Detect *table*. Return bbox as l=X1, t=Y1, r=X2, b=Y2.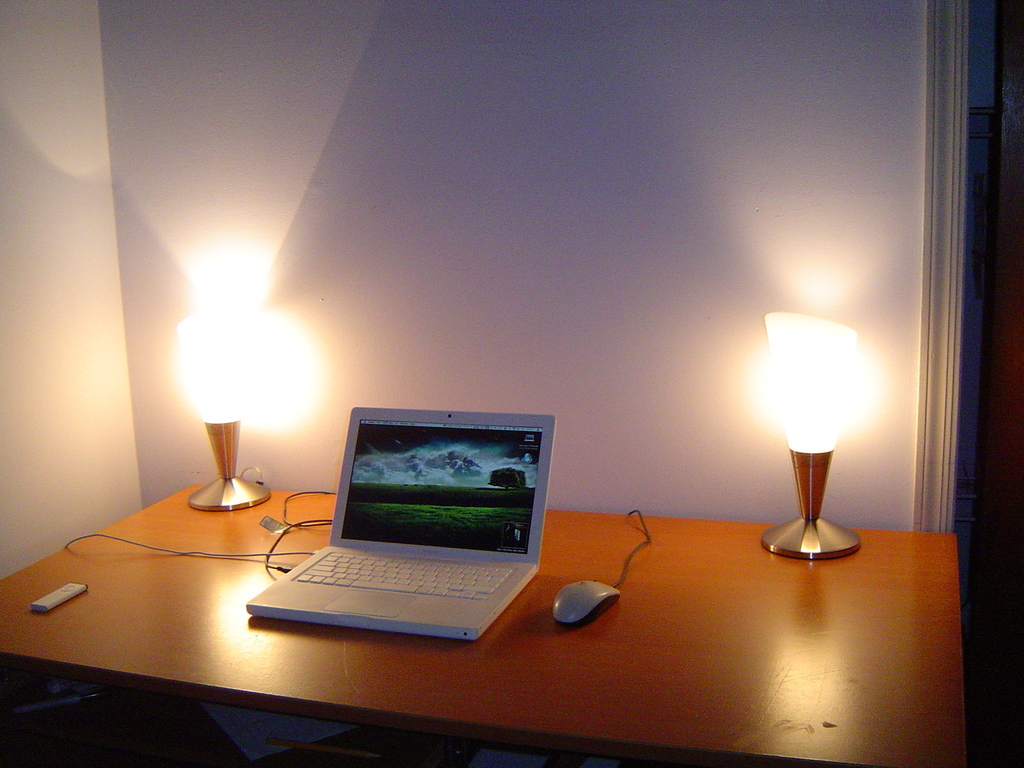
l=17, t=399, r=991, b=762.
